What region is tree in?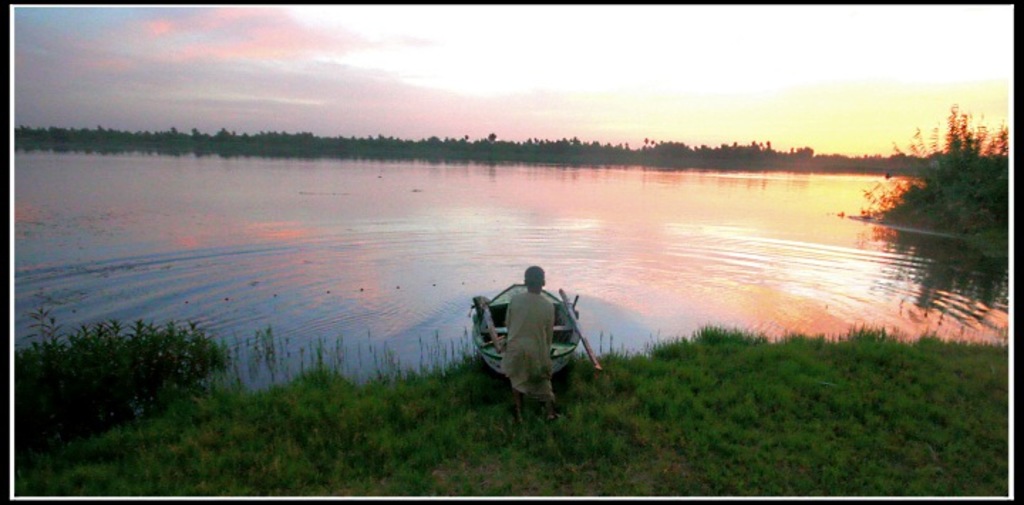
BBox(859, 100, 1007, 211).
